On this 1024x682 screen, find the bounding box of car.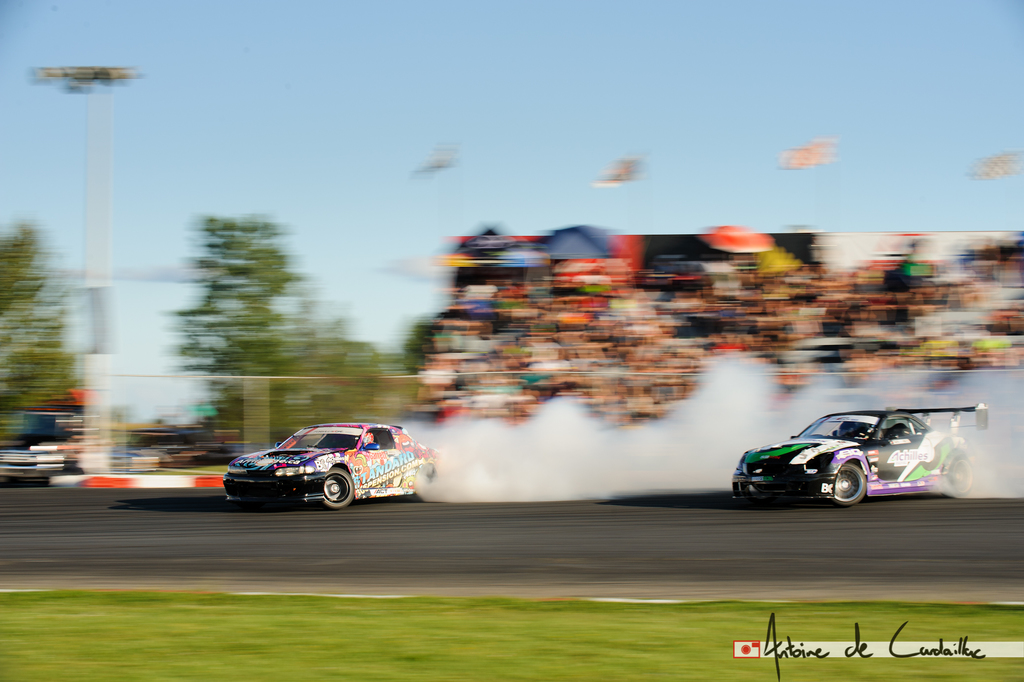
Bounding box: <region>224, 419, 435, 513</region>.
